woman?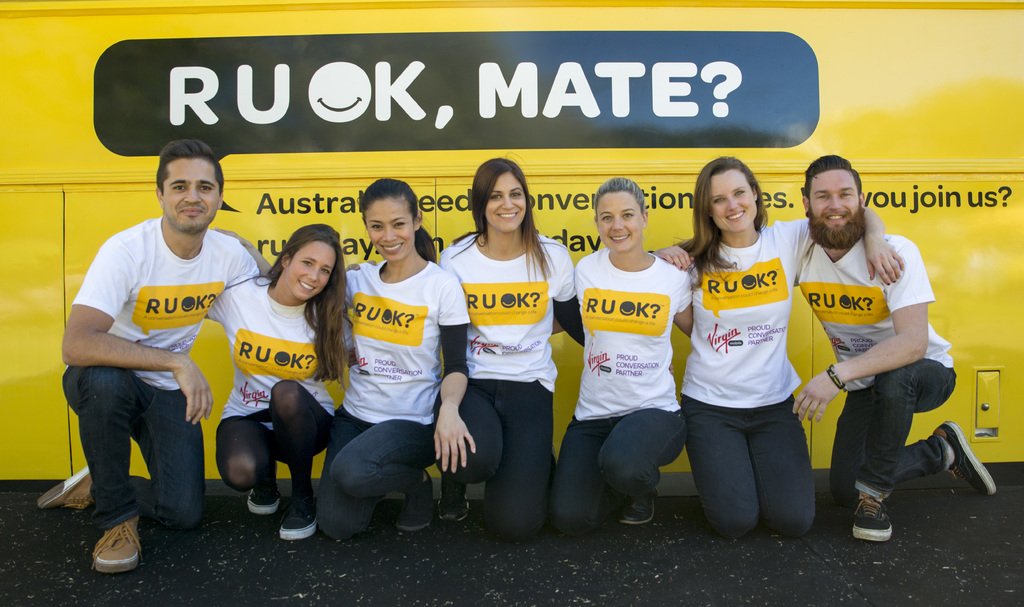
box(548, 180, 700, 539)
